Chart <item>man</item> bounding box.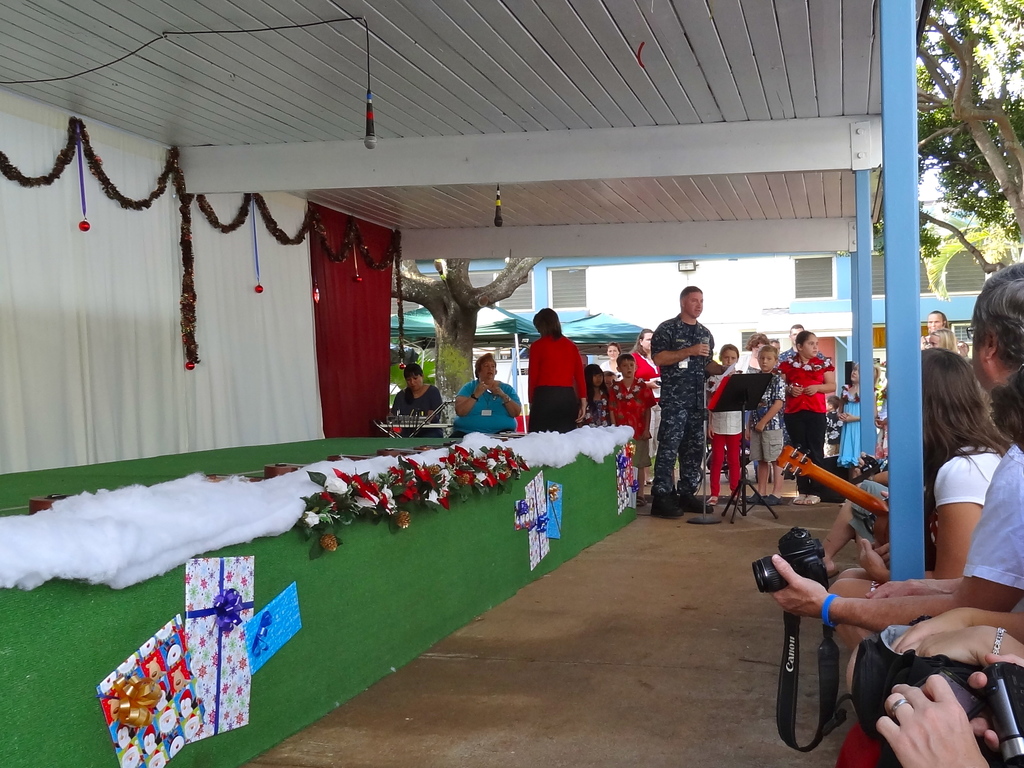
Charted: detection(920, 310, 948, 343).
